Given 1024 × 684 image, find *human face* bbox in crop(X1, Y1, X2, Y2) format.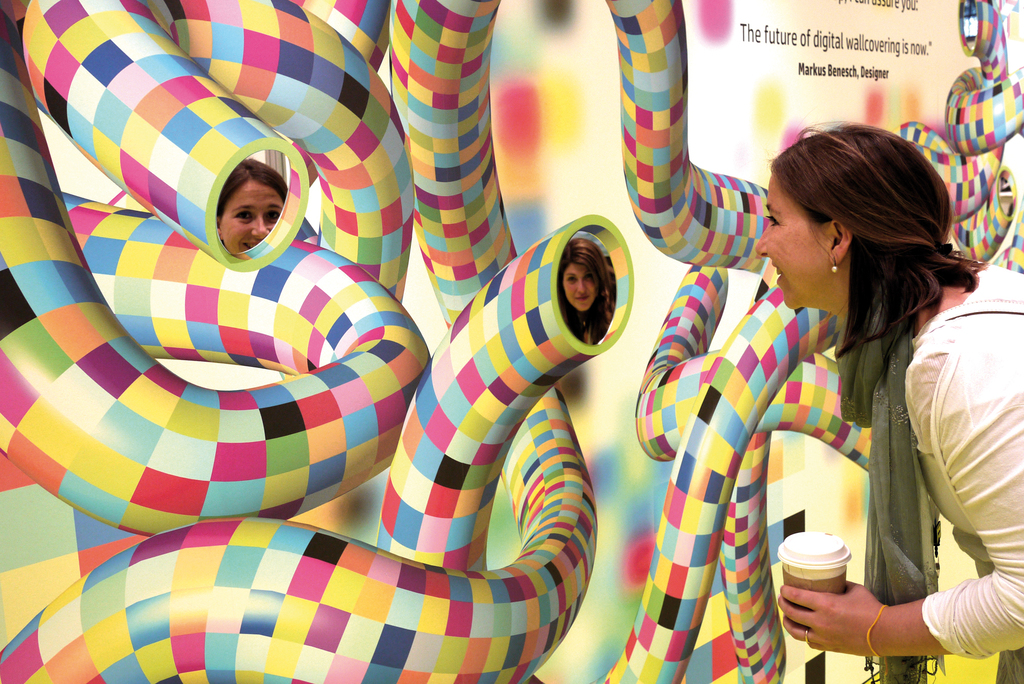
crop(754, 174, 831, 317).
